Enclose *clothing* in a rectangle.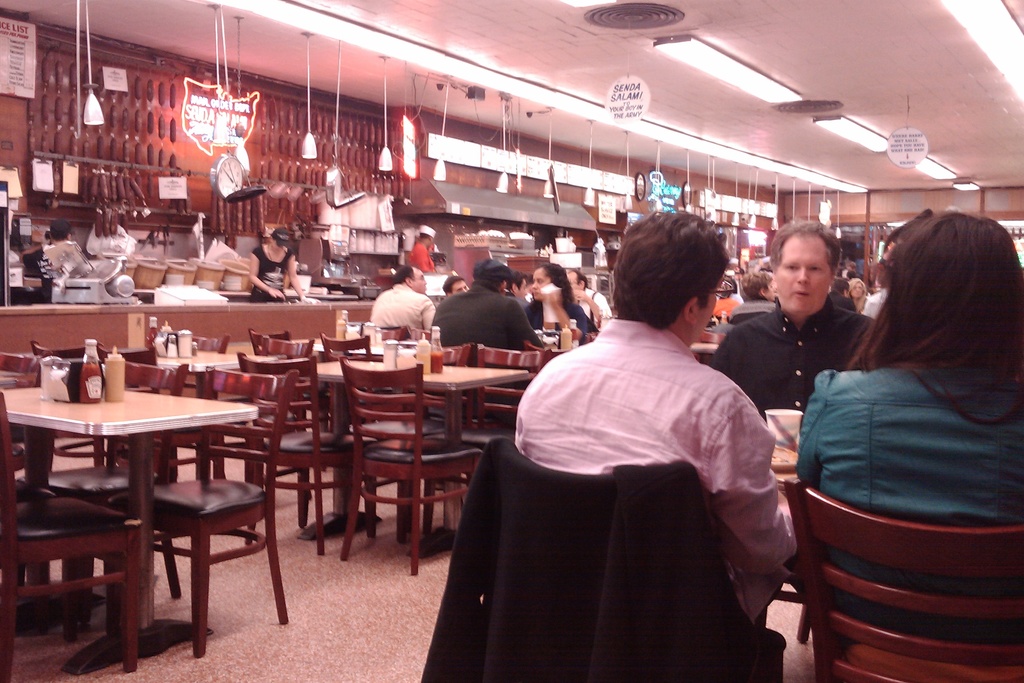
{"x1": 244, "y1": 241, "x2": 293, "y2": 303}.
